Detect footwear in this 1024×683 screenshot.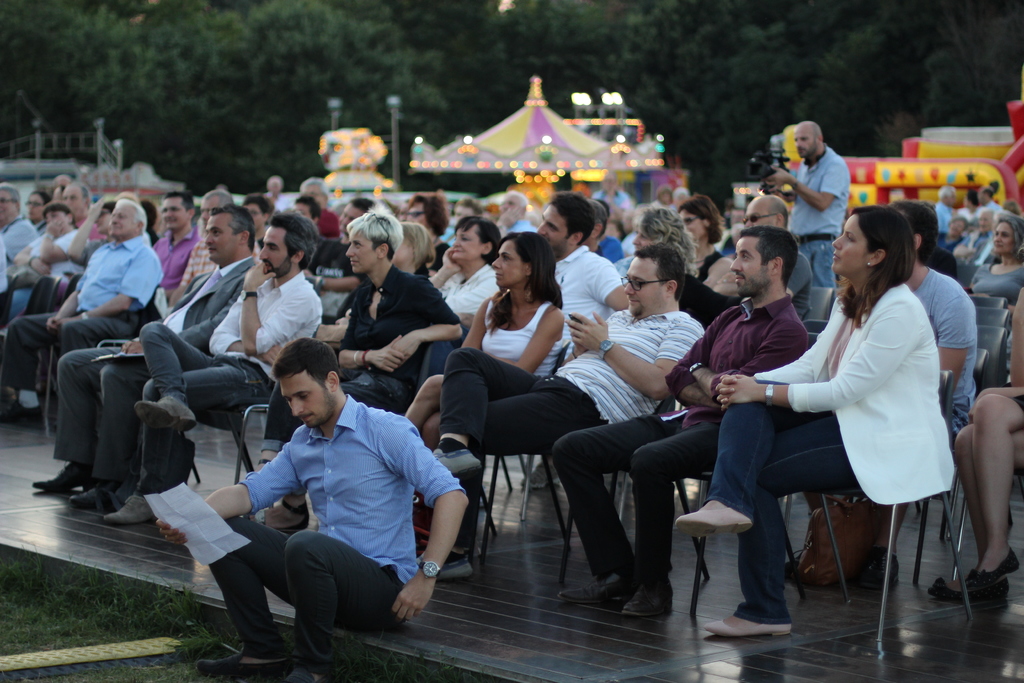
Detection: left=973, top=555, right=1016, bottom=577.
